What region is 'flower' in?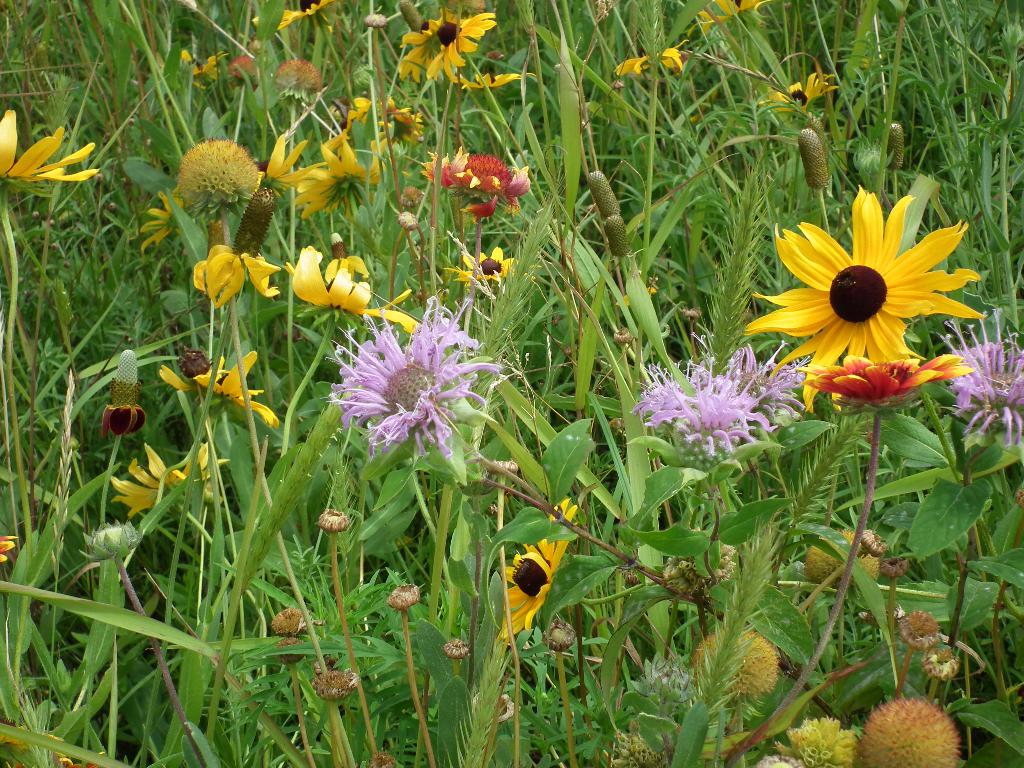
pyautogui.locateOnScreen(158, 349, 273, 423).
